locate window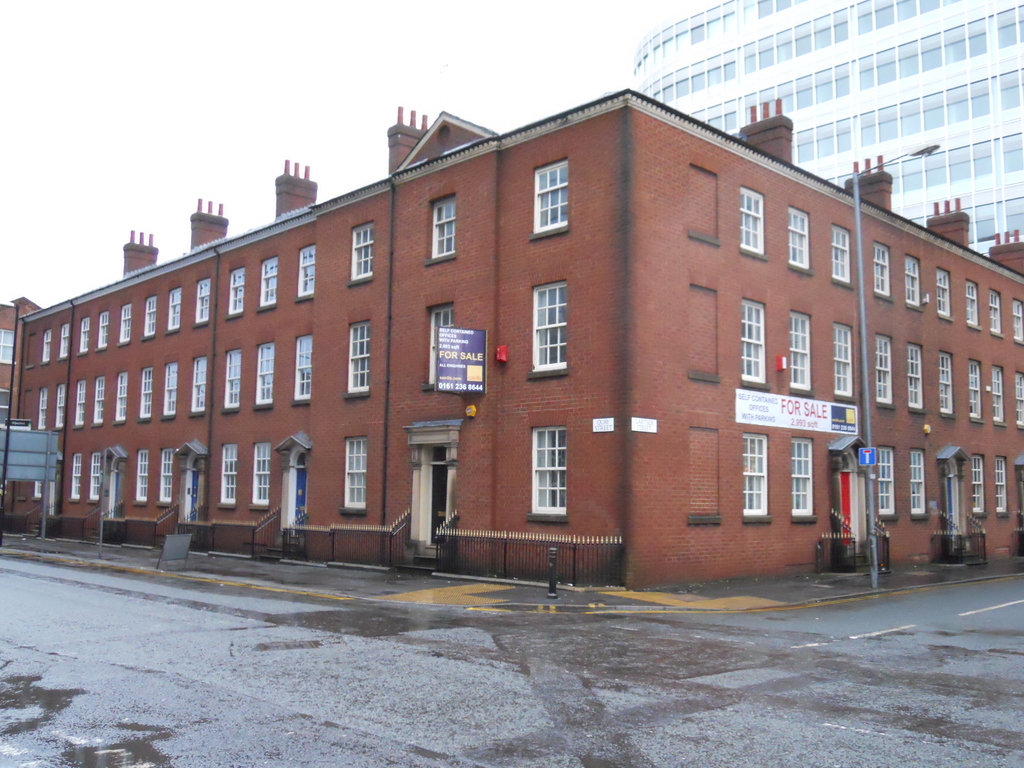
(x1=526, y1=429, x2=566, y2=519)
